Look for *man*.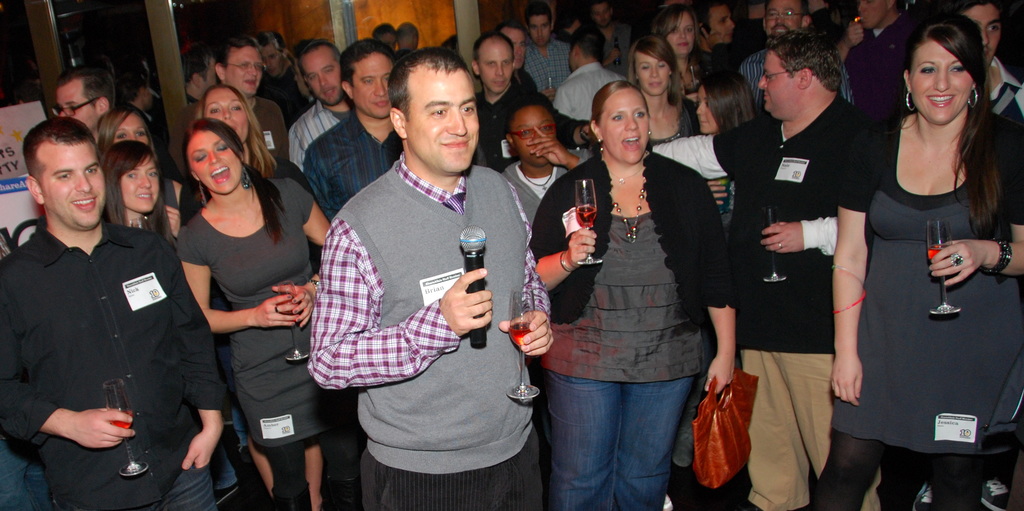
Found: 525, 4, 580, 100.
